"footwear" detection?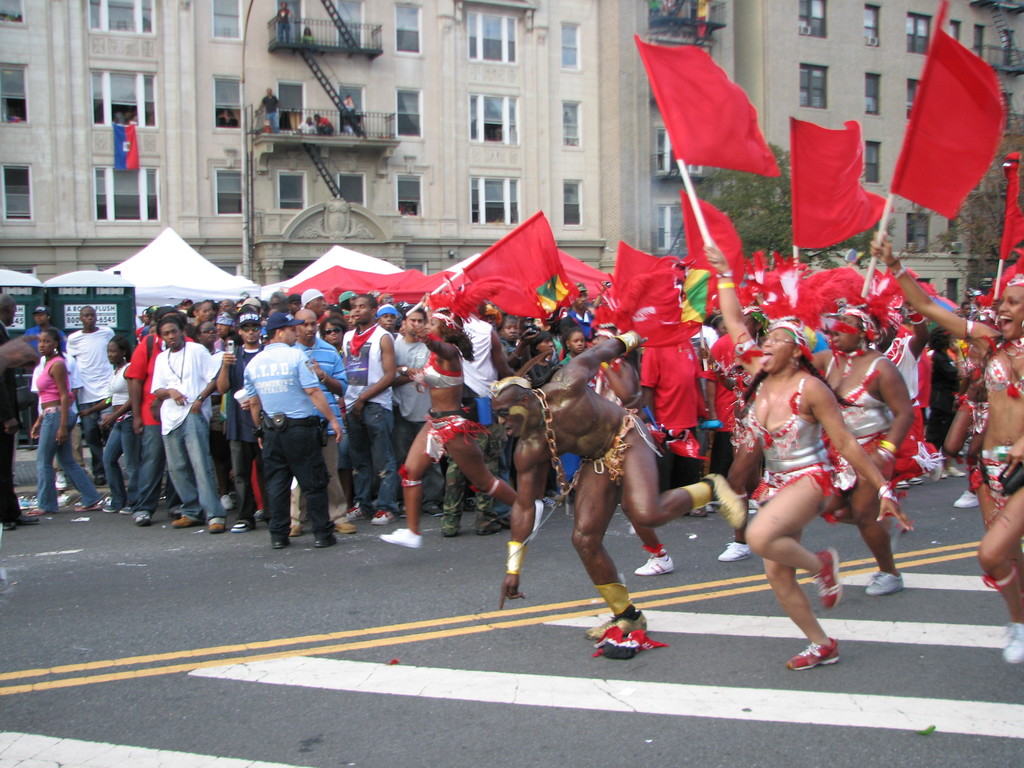
<box>335,519,357,534</box>
